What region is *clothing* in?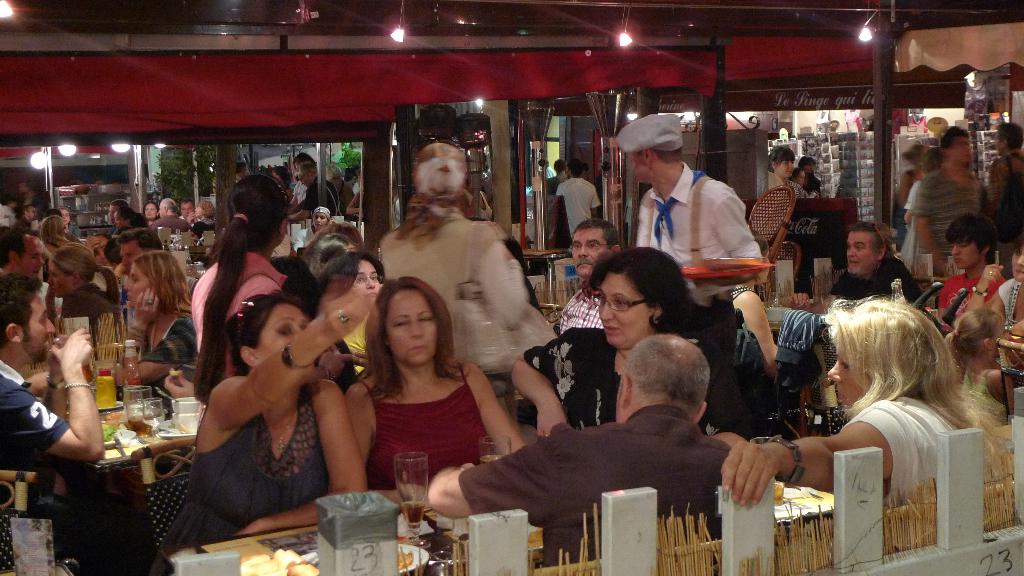
<bbox>556, 173, 609, 244</bbox>.
